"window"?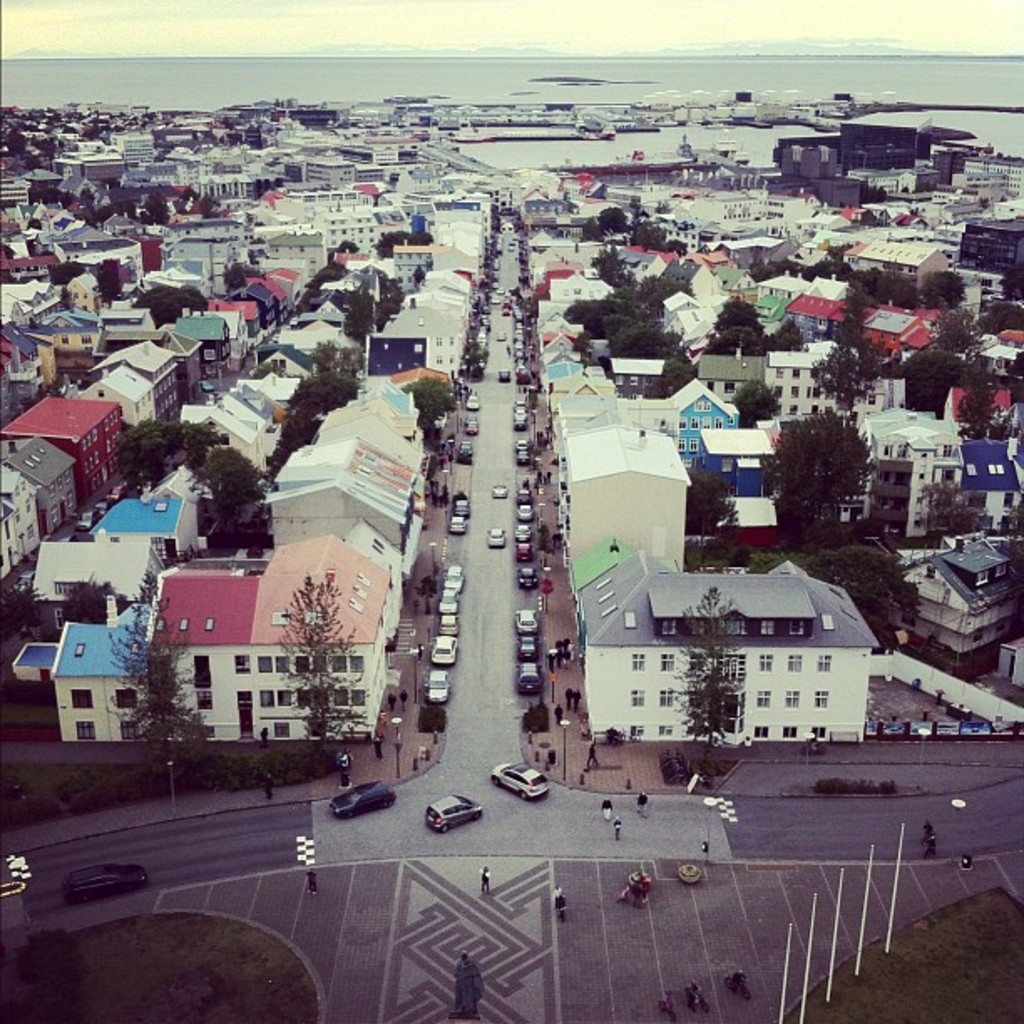
x1=74 y1=721 x2=92 y2=741
